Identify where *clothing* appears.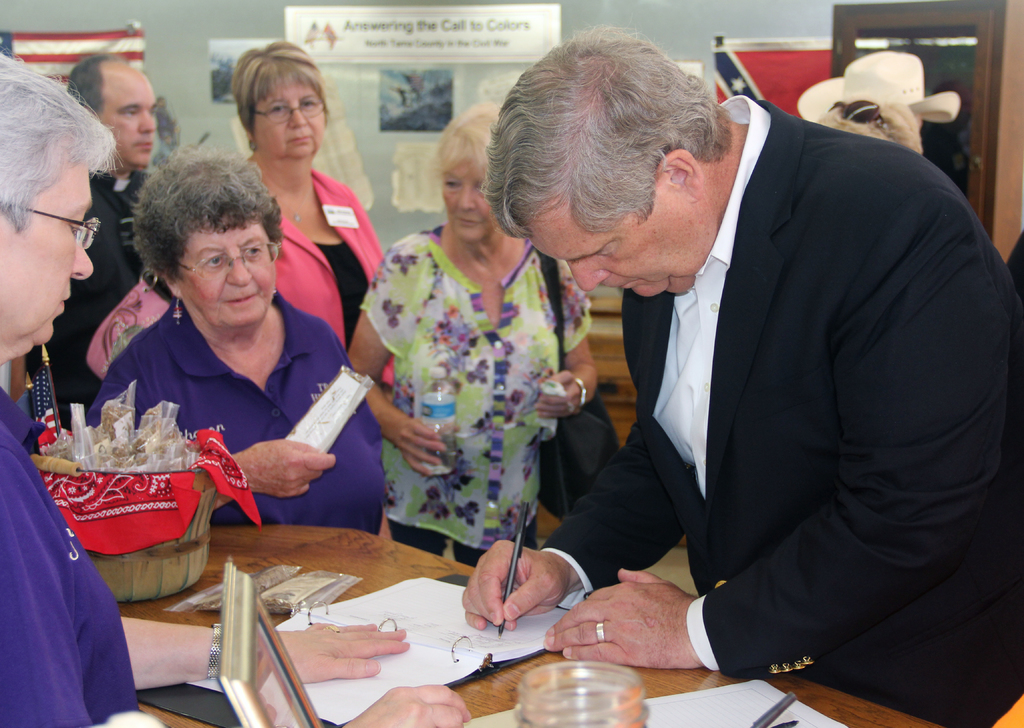
Appears at crop(360, 222, 602, 570).
